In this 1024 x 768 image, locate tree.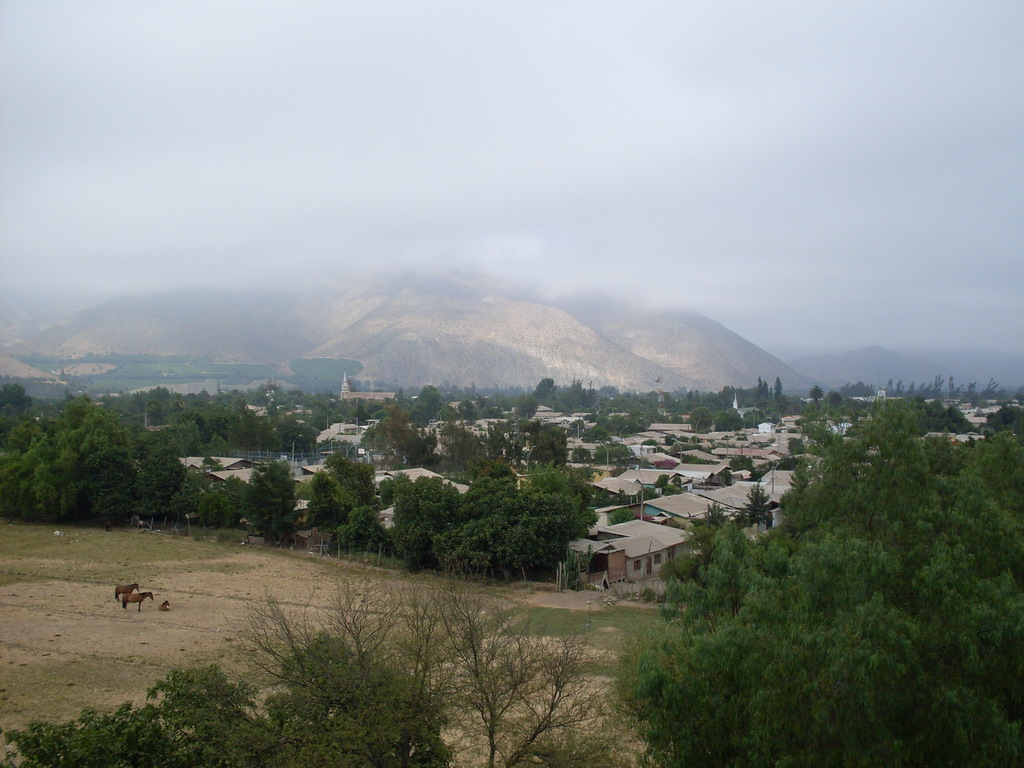
Bounding box: locate(956, 433, 1023, 488).
